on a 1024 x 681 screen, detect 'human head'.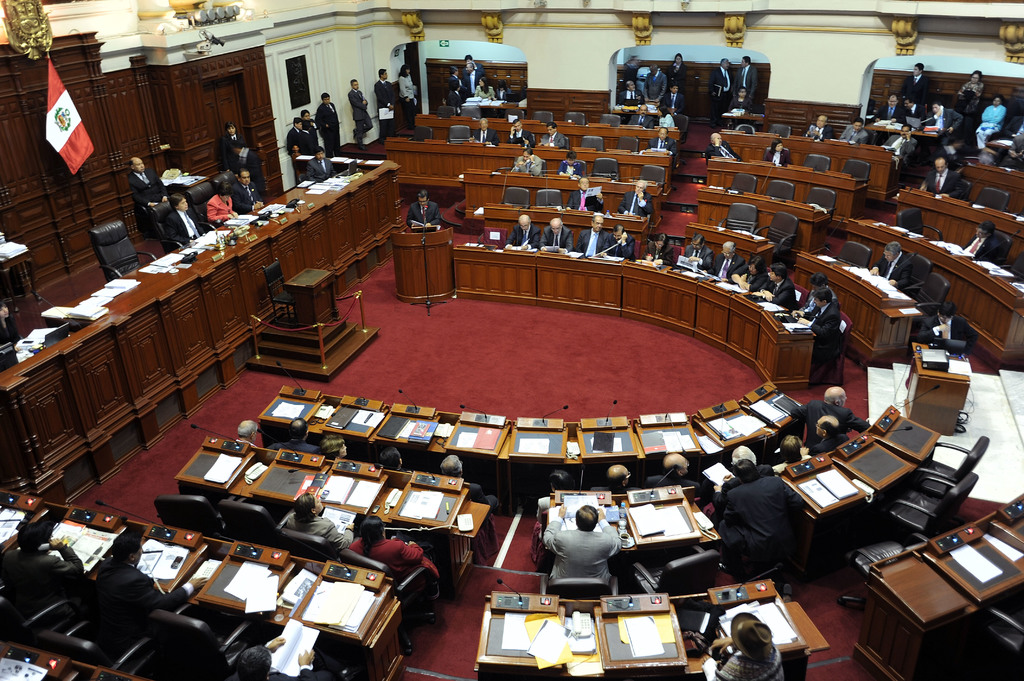
detection(548, 472, 578, 490).
